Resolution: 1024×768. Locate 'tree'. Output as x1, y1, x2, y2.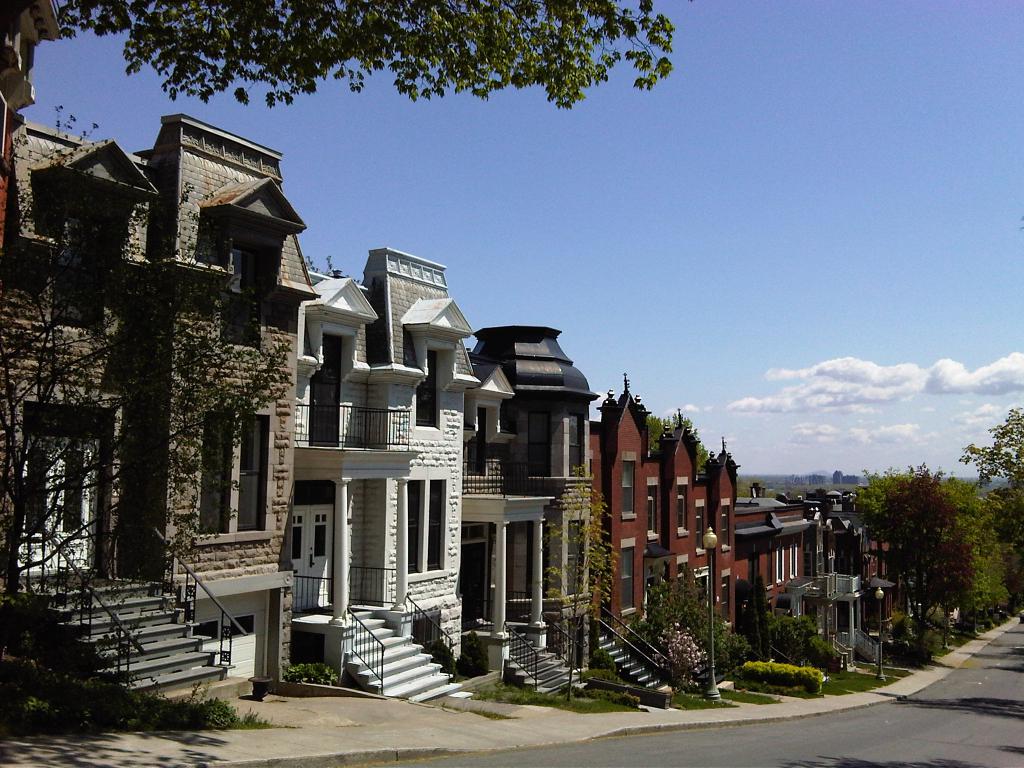
0, 108, 300, 748.
